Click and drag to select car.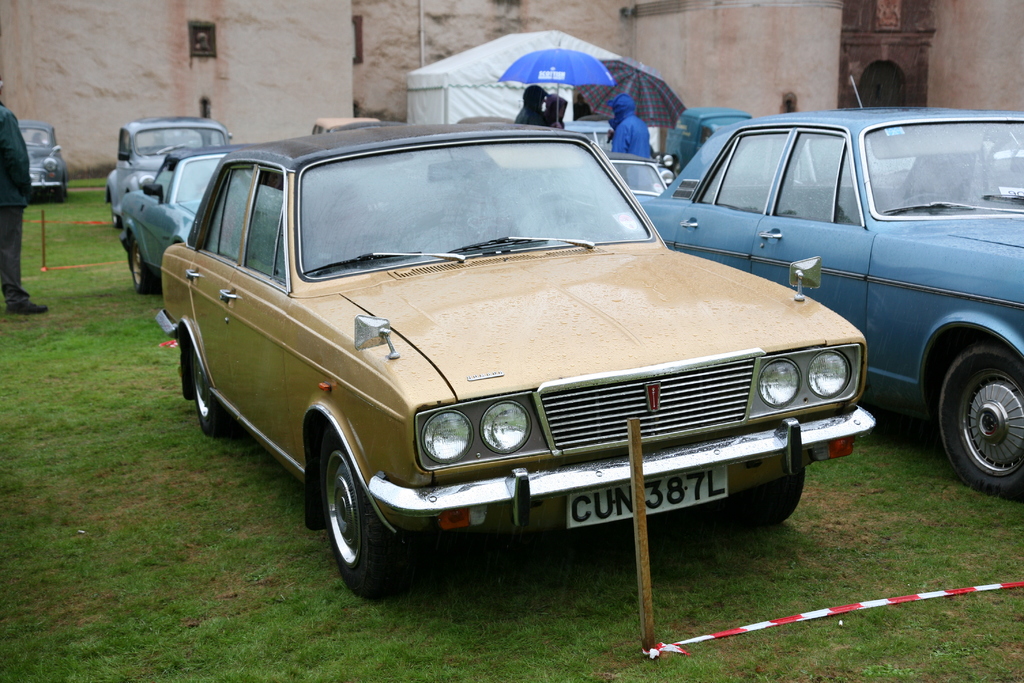
Selection: l=599, t=151, r=666, b=202.
